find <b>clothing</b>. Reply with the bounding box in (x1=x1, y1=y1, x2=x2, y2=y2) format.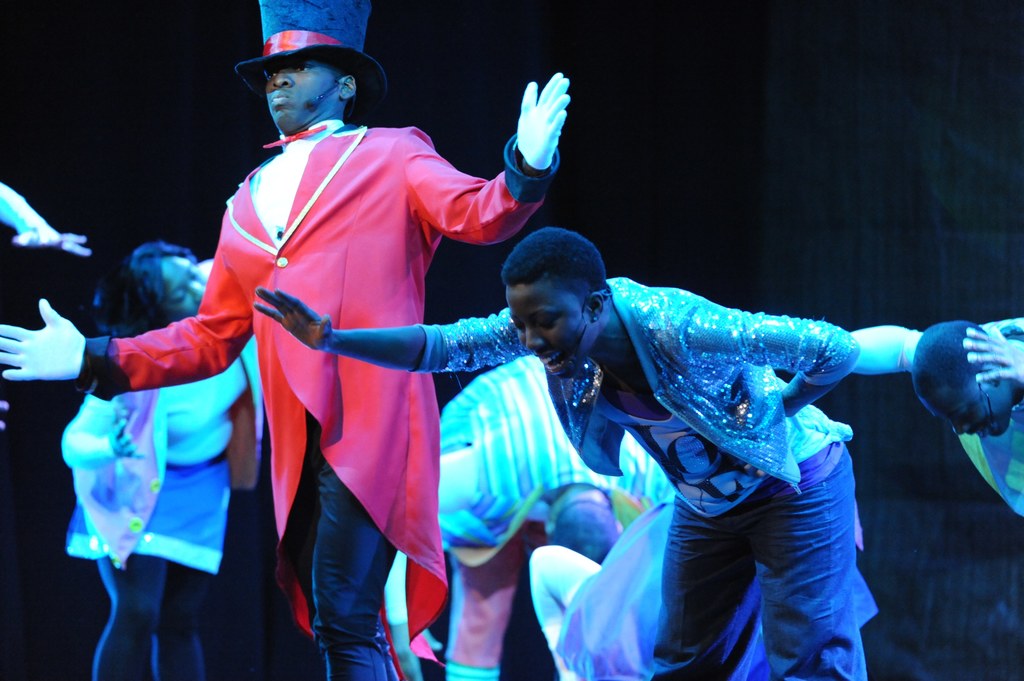
(x1=86, y1=112, x2=549, y2=680).
